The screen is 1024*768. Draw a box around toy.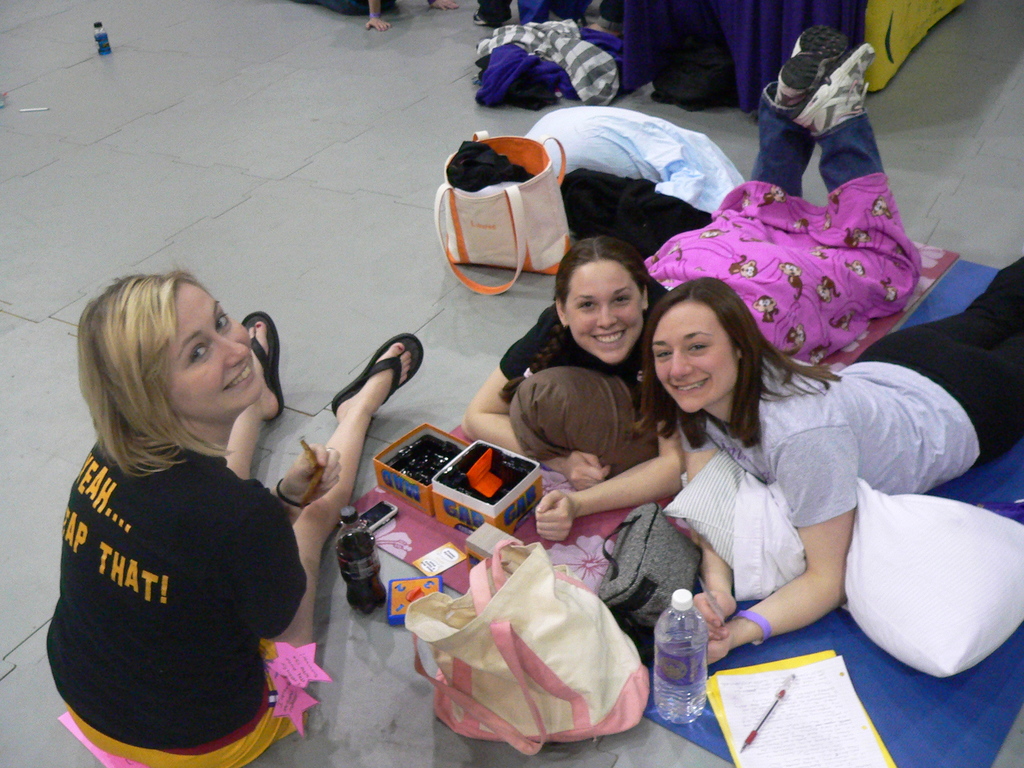
x1=385, y1=565, x2=447, y2=626.
